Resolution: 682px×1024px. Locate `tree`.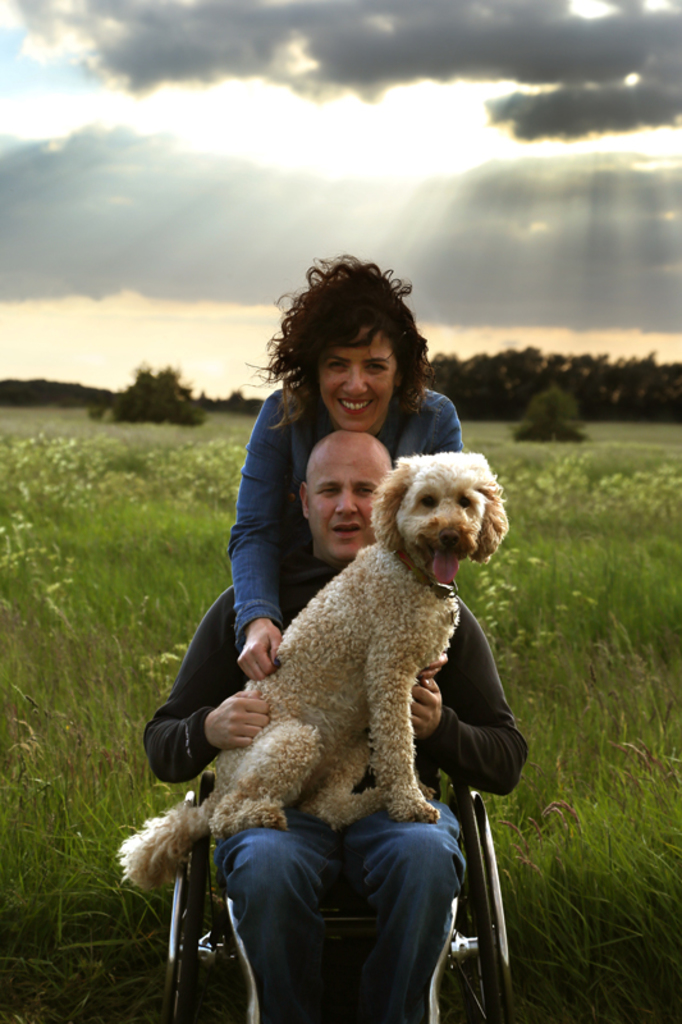
<bbox>426, 338, 681, 419</bbox>.
